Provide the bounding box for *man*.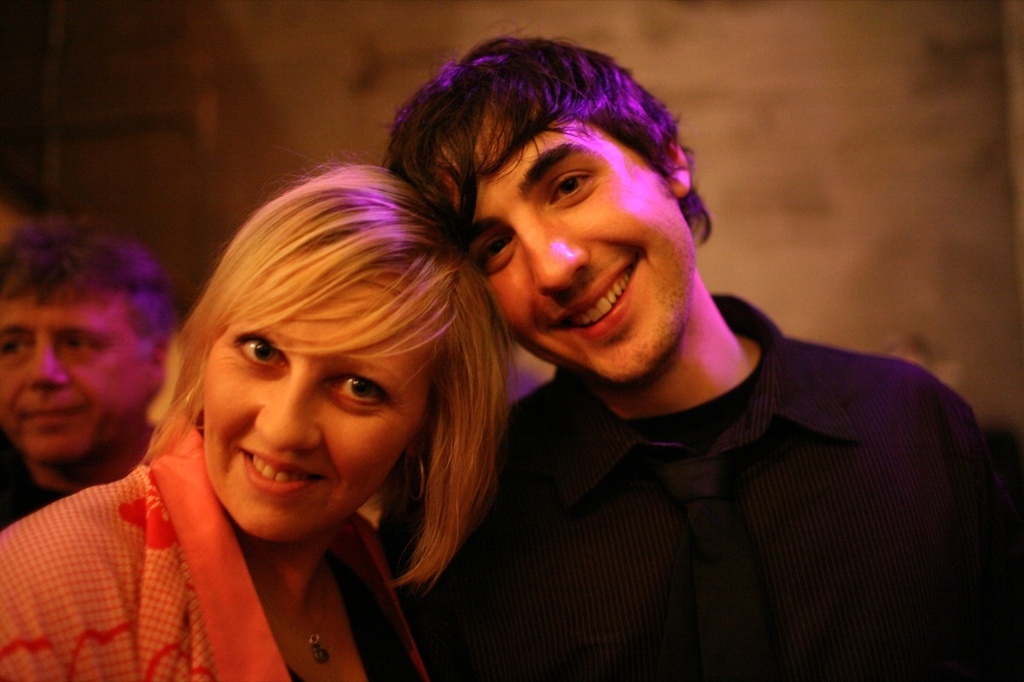
{"left": 0, "top": 210, "right": 180, "bottom": 526}.
